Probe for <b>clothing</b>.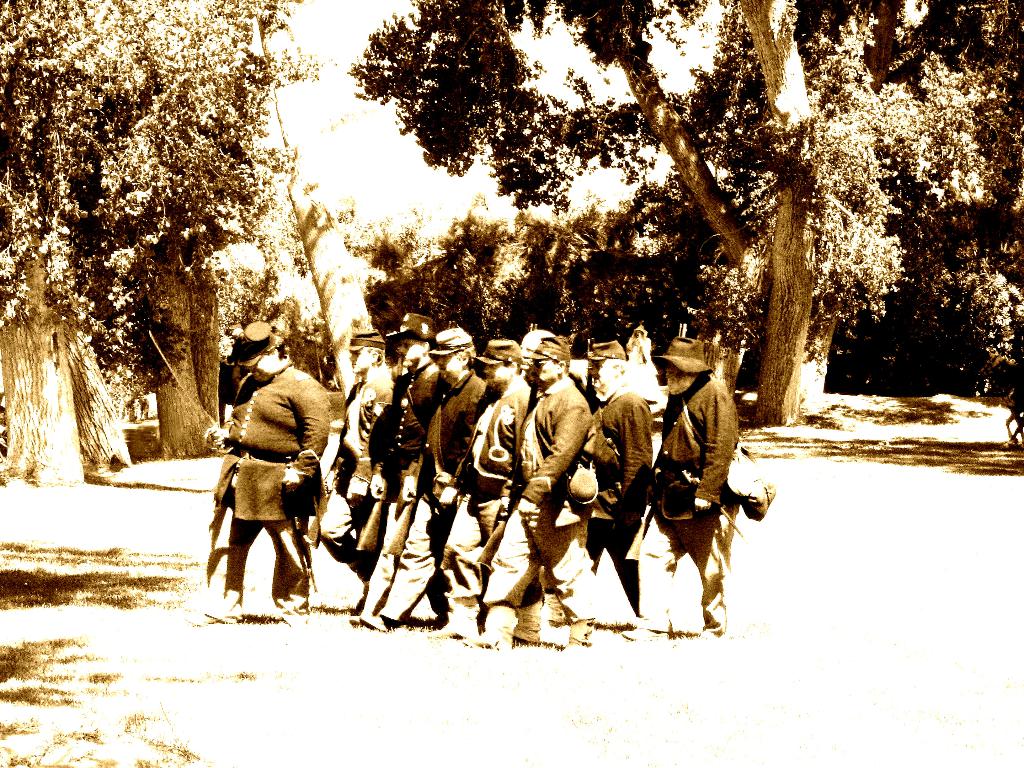
Probe result: (203, 339, 324, 609).
